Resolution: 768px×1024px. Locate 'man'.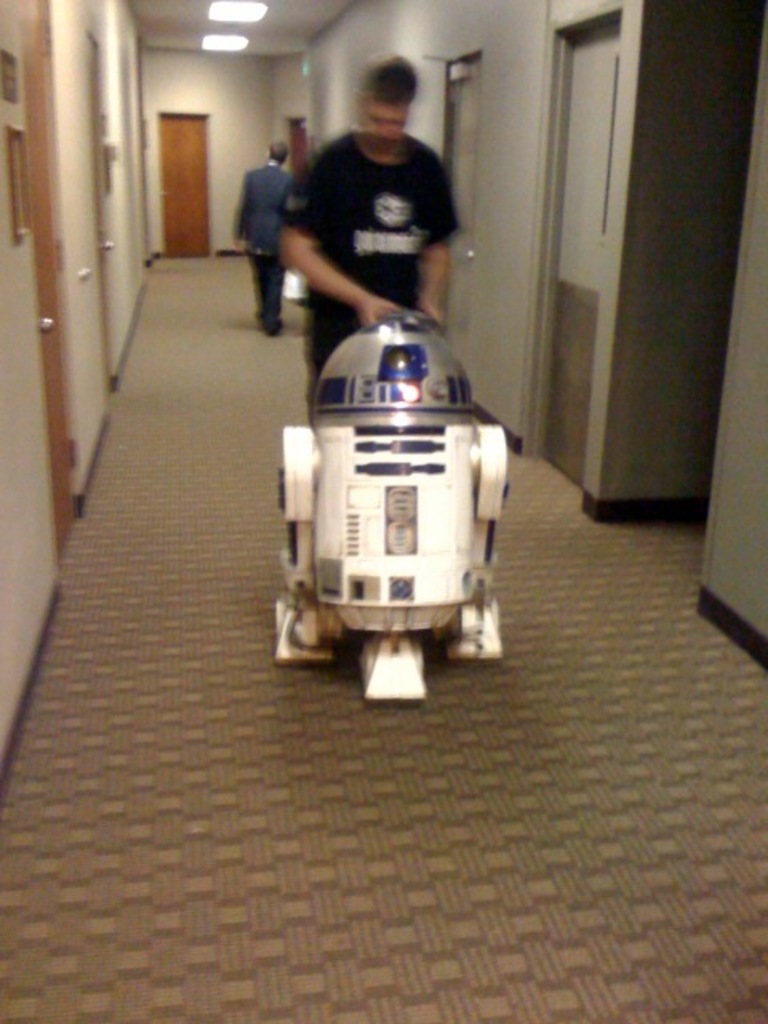
{"x1": 229, "y1": 136, "x2": 294, "y2": 338}.
